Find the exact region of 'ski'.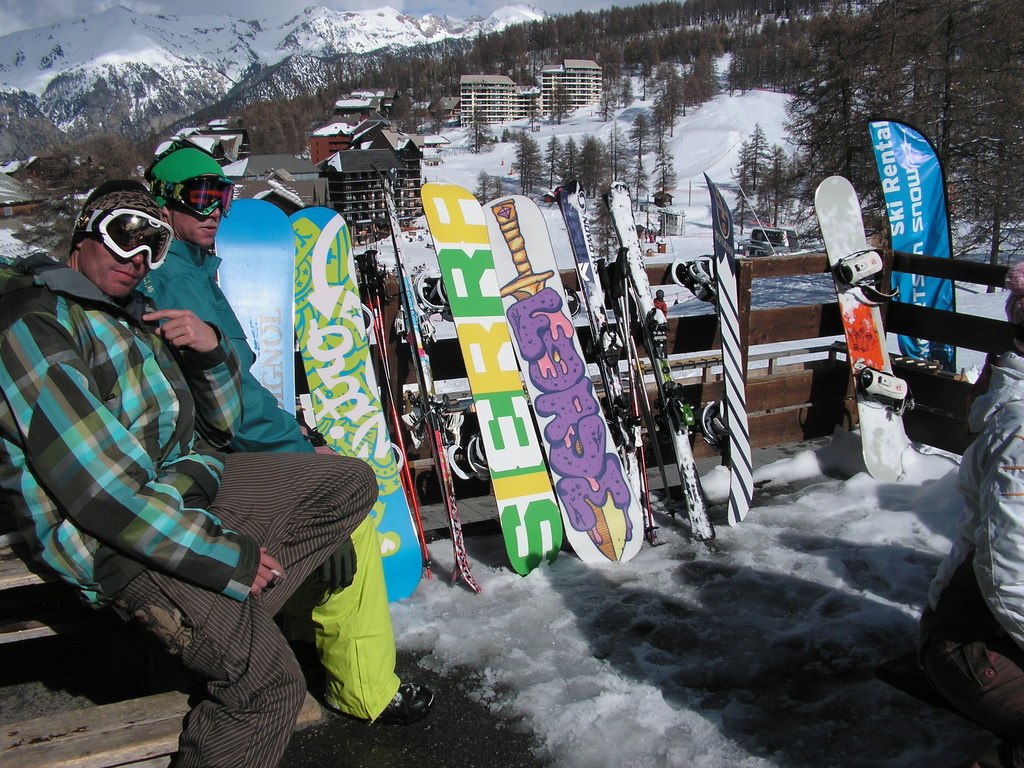
Exact region: (419,179,575,581).
